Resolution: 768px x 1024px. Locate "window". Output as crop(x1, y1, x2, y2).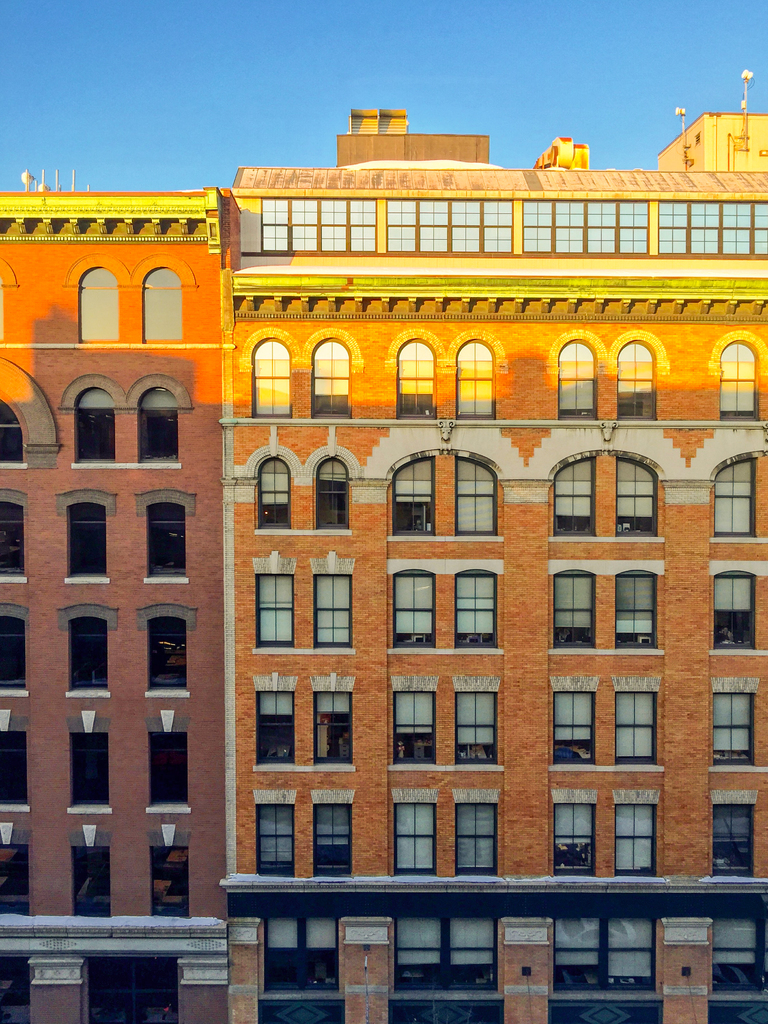
crop(458, 803, 499, 879).
